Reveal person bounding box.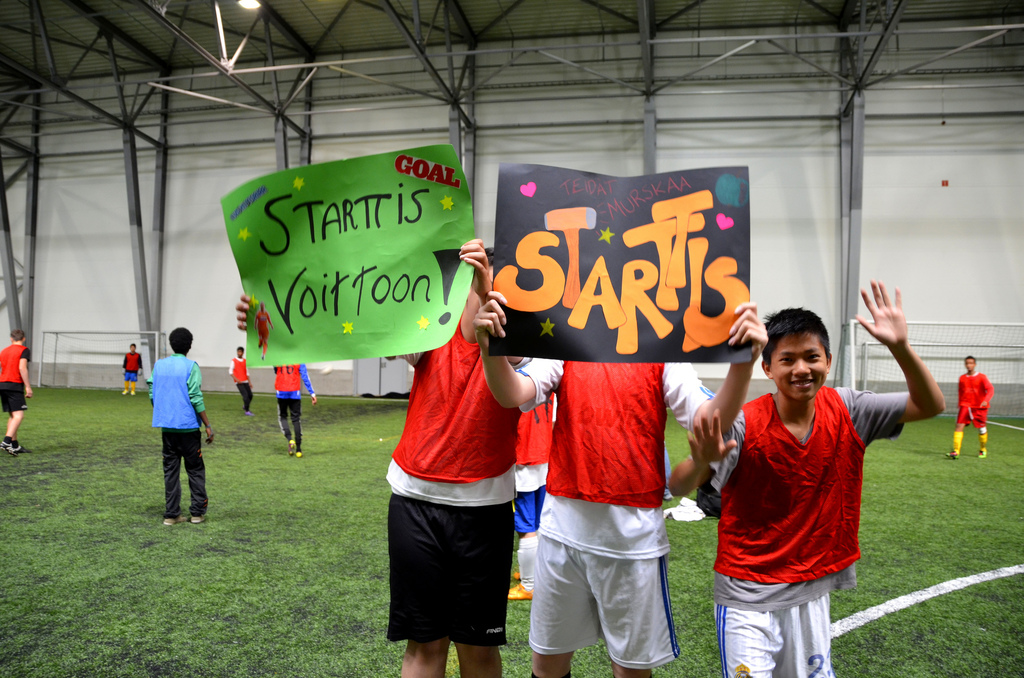
Revealed: detection(381, 242, 525, 677).
